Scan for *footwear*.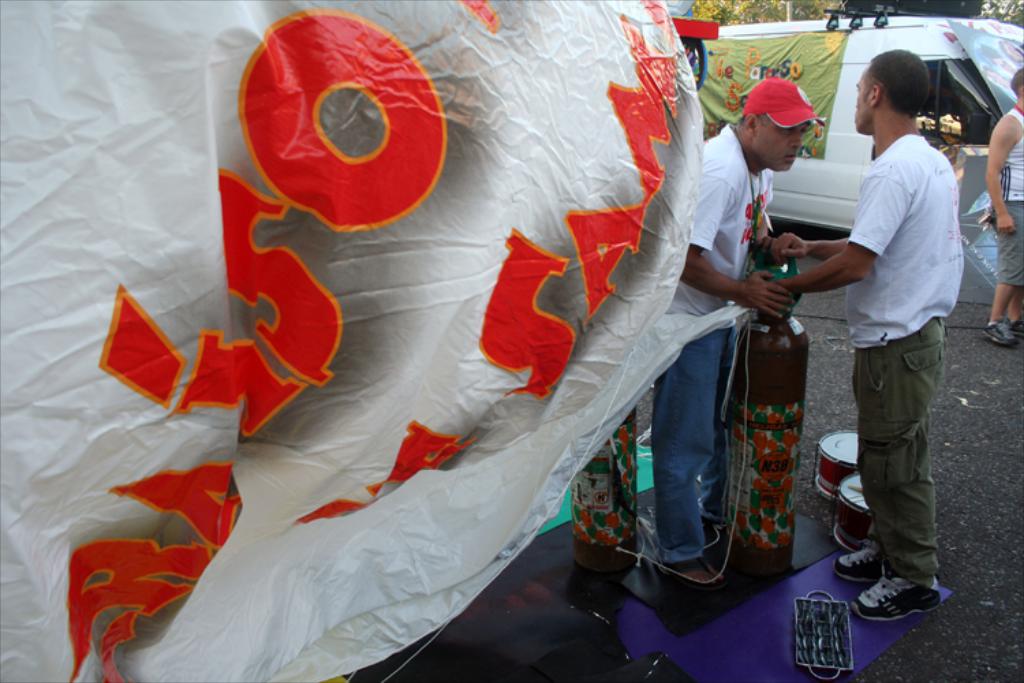
Scan result: x1=1010, y1=317, x2=1023, y2=339.
